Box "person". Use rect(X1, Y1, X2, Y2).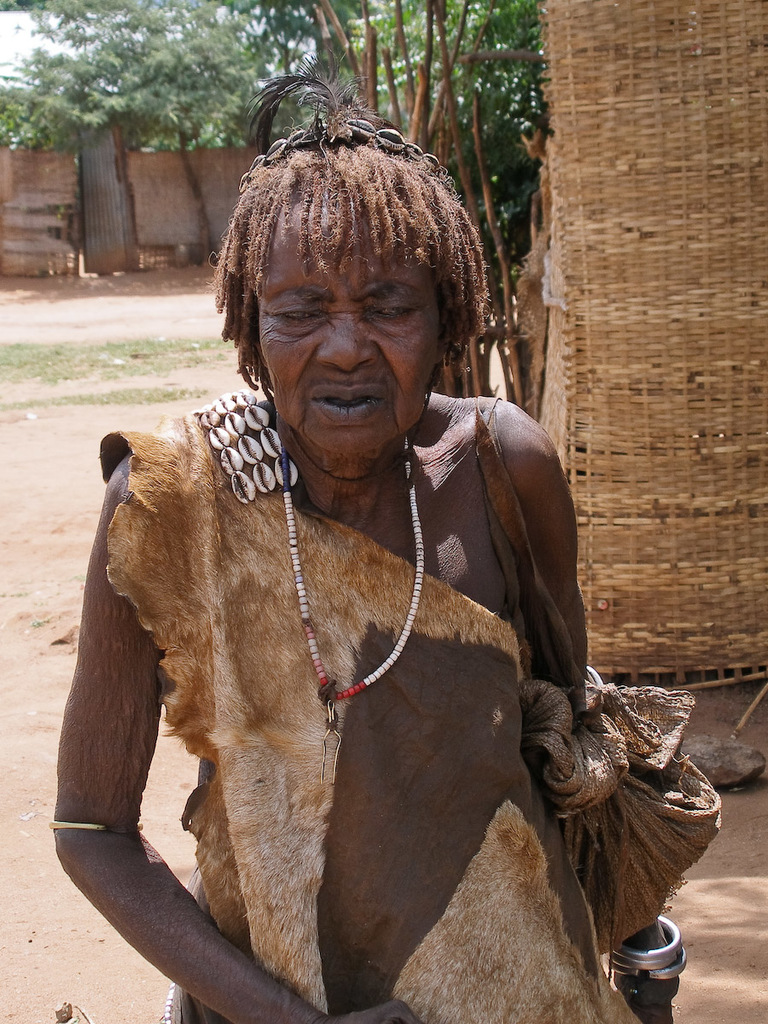
rect(58, 102, 708, 1023).
